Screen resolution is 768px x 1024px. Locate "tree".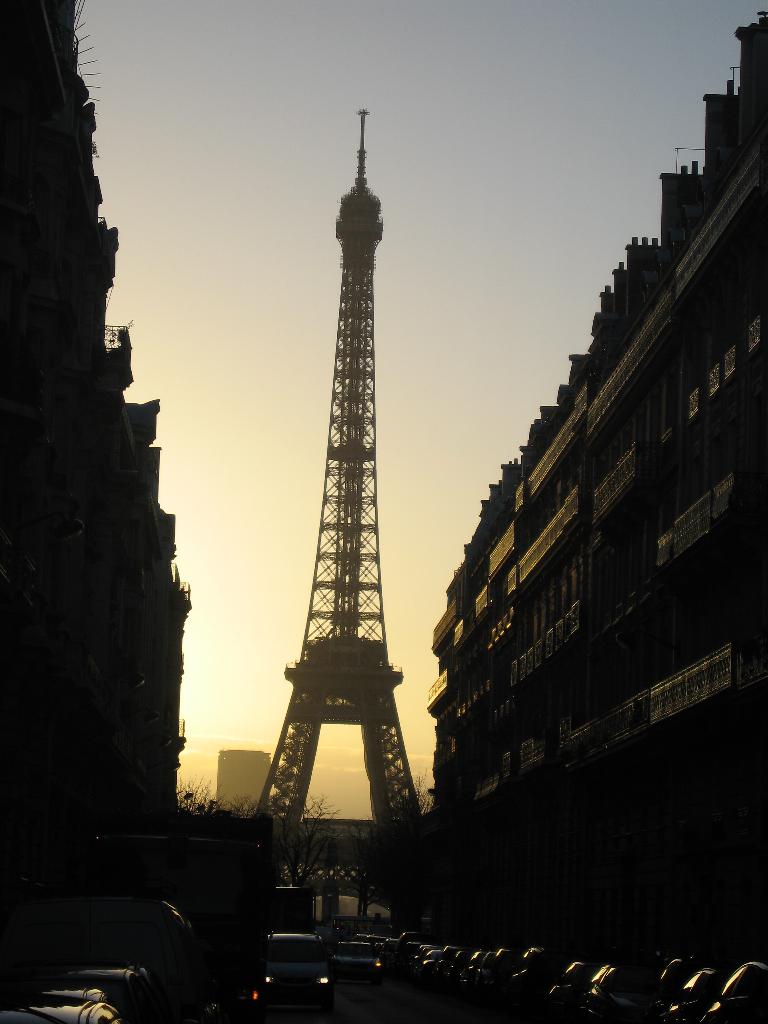
left=270, top=793, right=340, bottom=889.
